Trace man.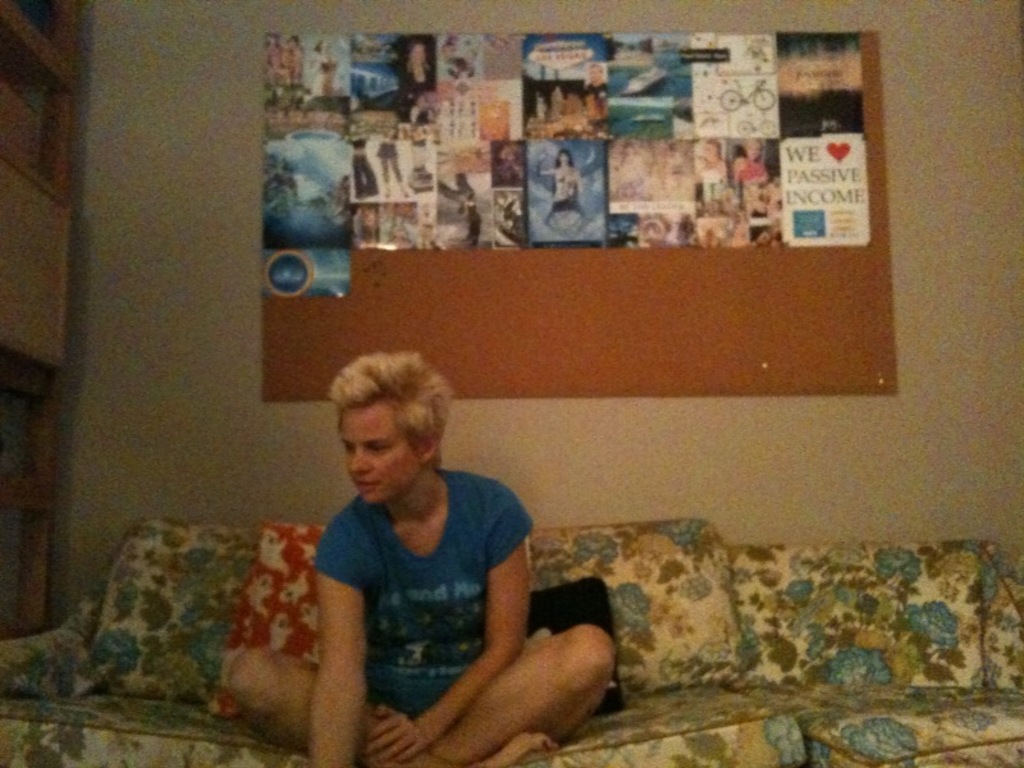
Traced to <box>223,338,634,767</box>.
